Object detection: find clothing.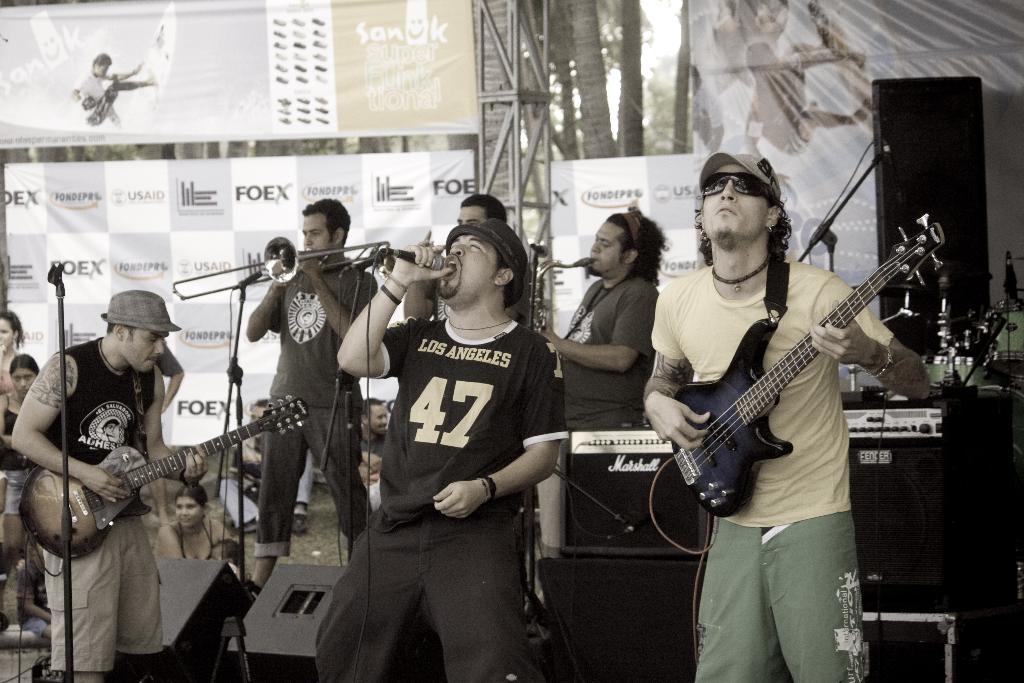
[x1=255, y1=258, x2=381, y2=558].
